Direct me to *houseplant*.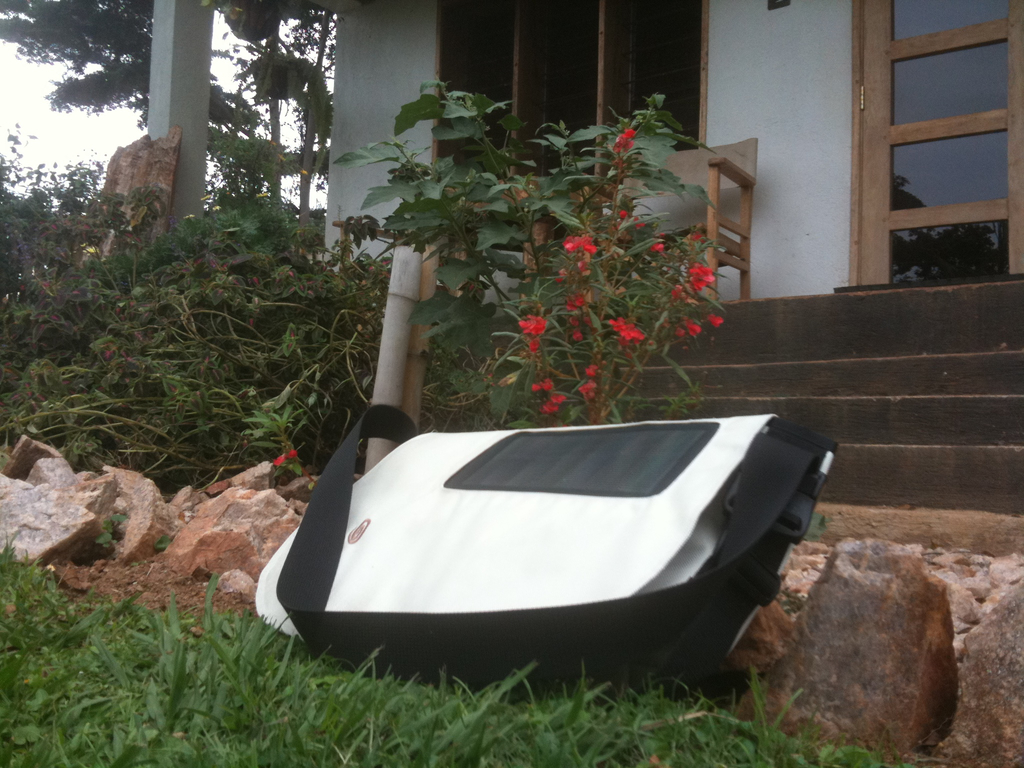
Direction: 337,70,730,426.
